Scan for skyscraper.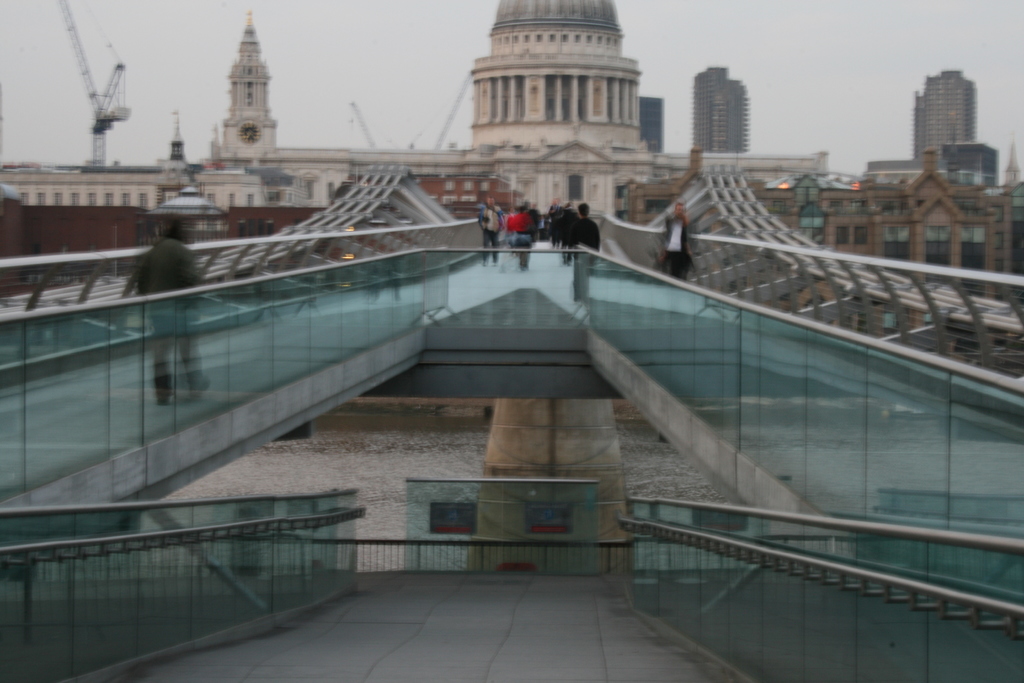
Scan result: x1=906 y1=70 x2=991 y2=158.
